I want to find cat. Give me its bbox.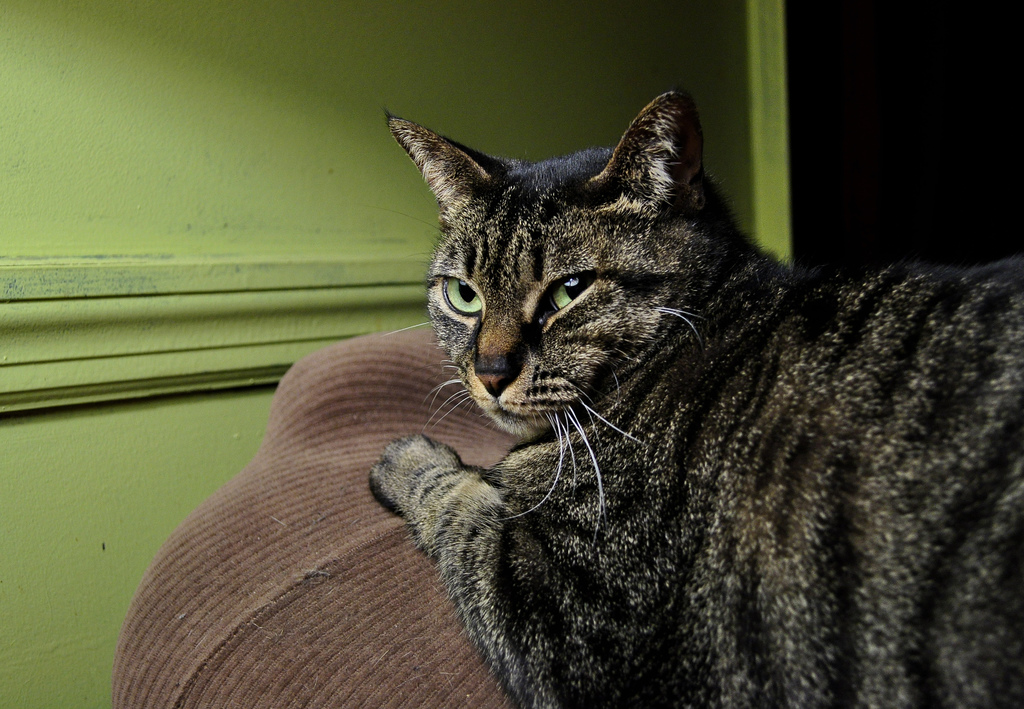
left=366, top=82, right=1023, bottom=708.
